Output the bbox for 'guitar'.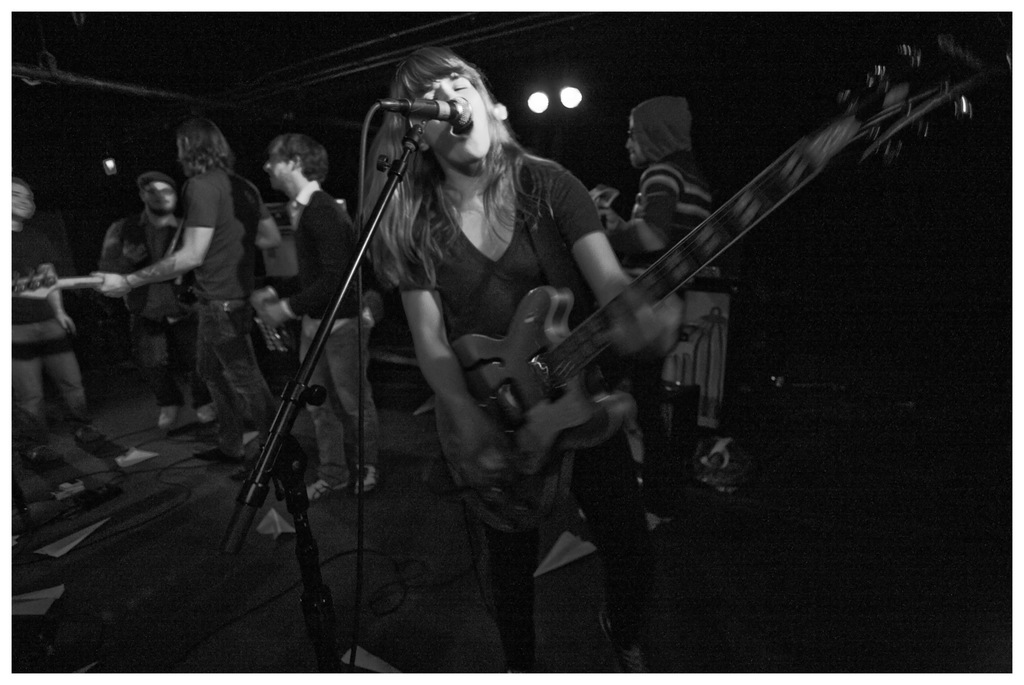
435:21:984:533.
